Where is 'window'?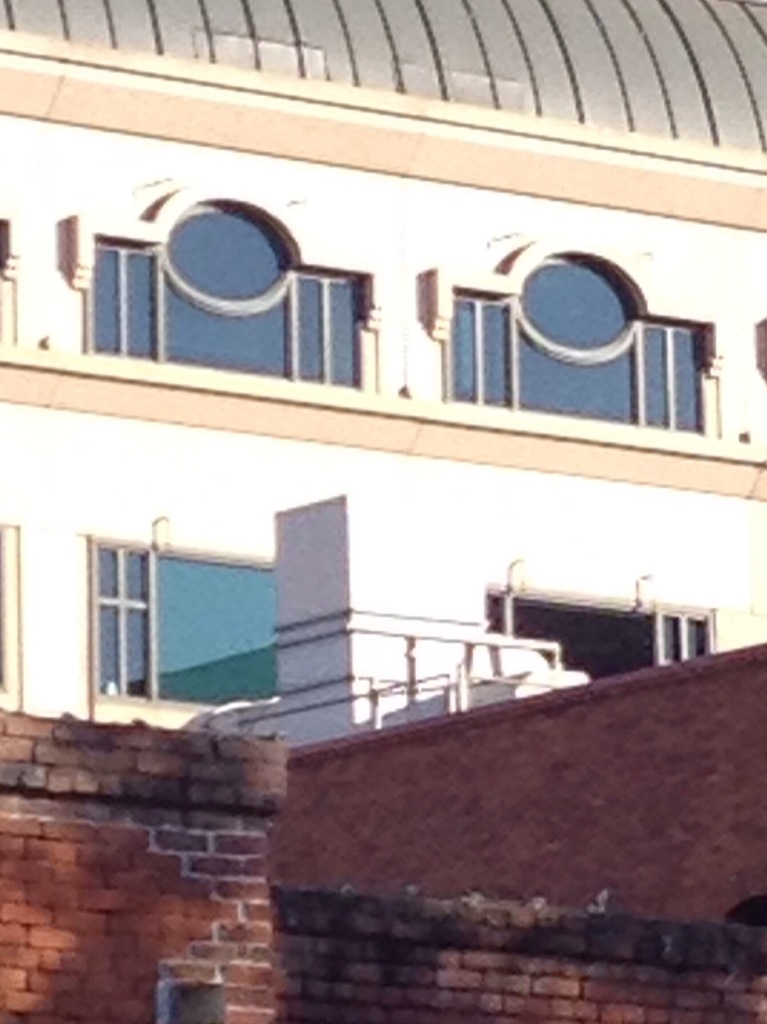
{"x1": 85, "y1": 536, "x2": 275, "y2": 715}.
